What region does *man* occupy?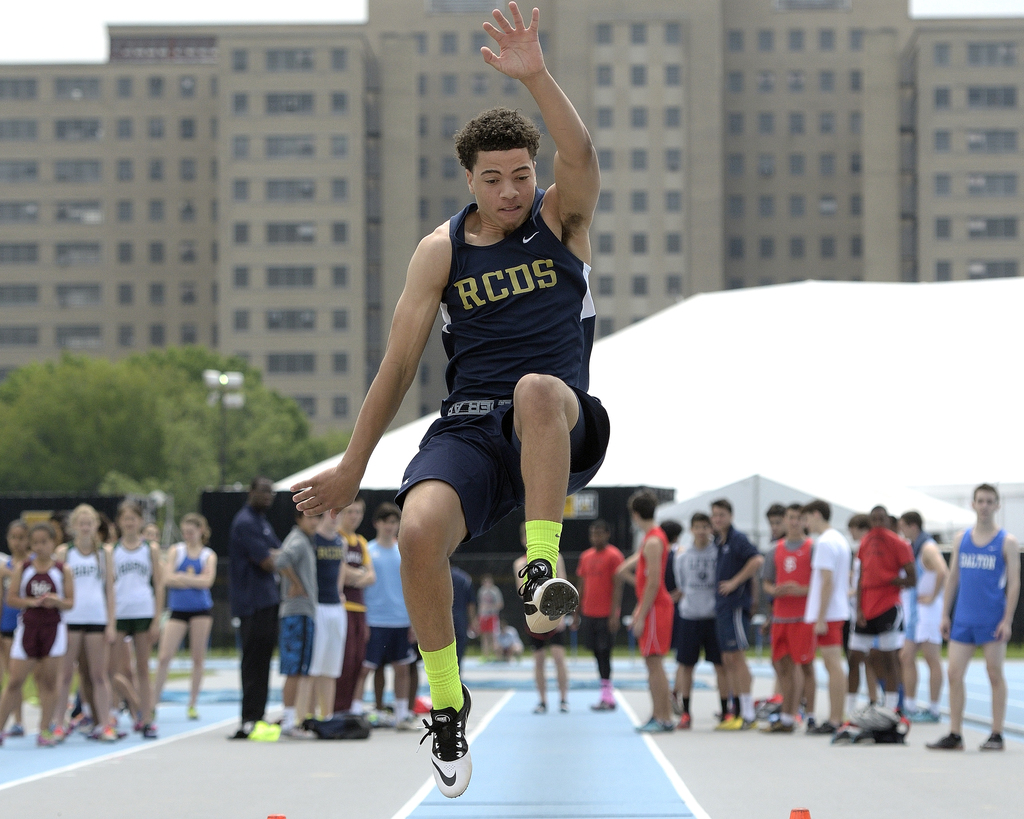
758:503:815:742.
